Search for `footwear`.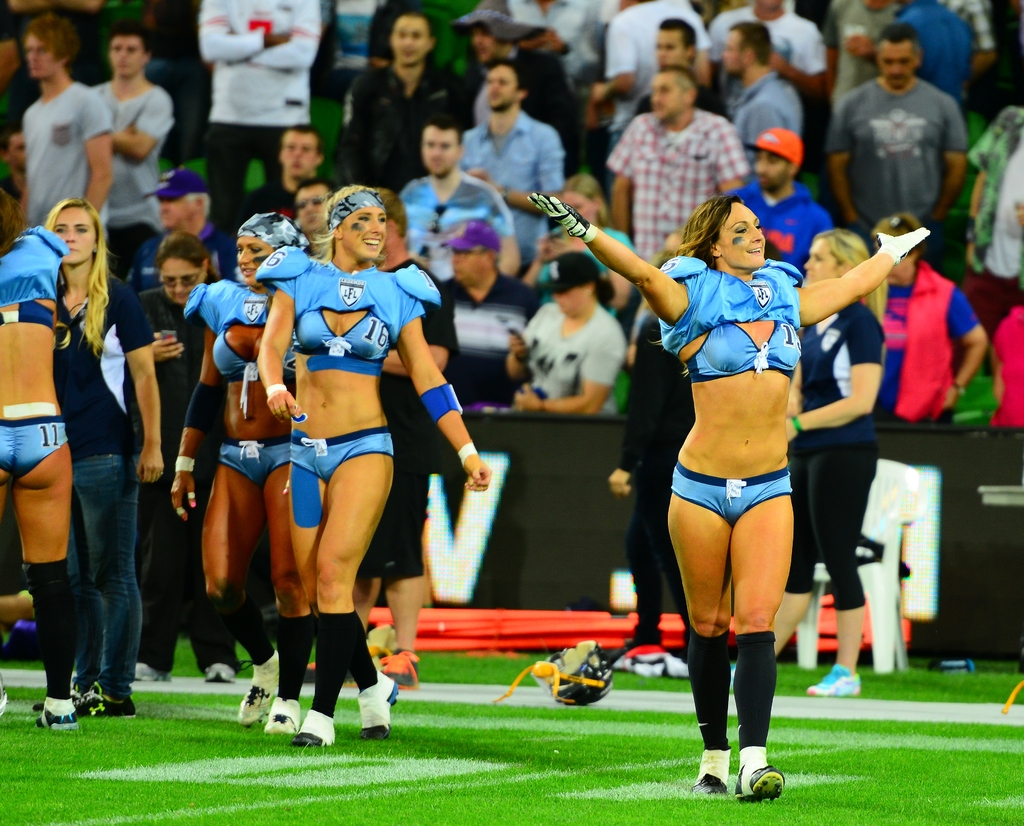
Found at 303,662,321,688.
